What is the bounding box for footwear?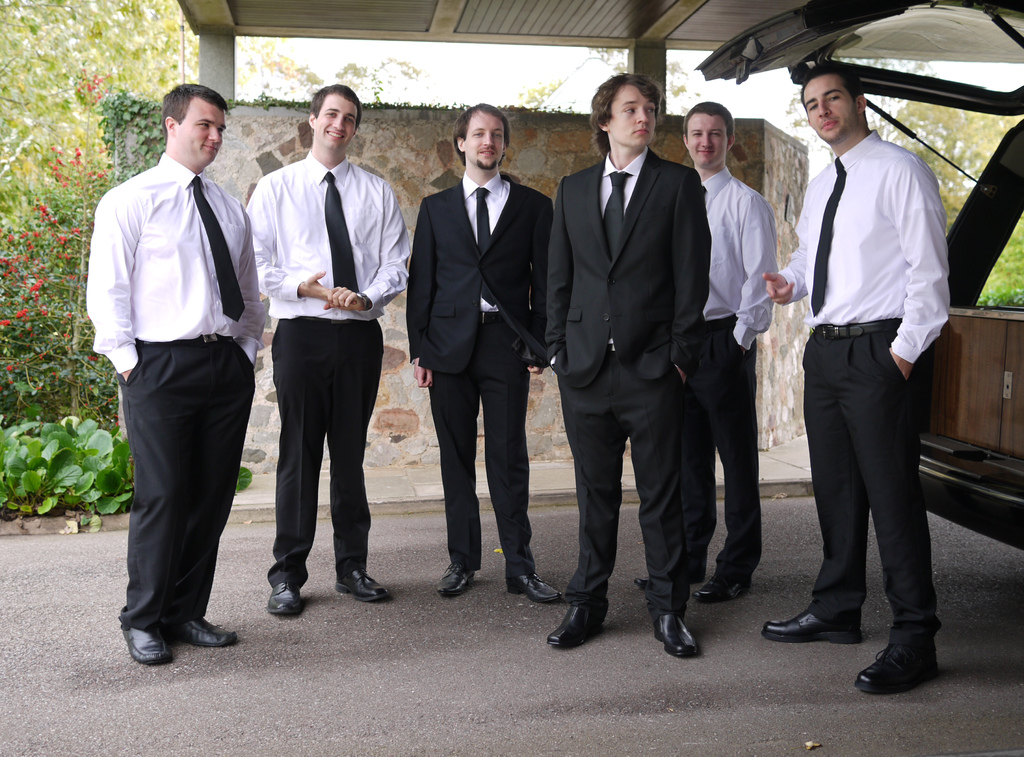
{"x1": 764, "y1": 607, "x2": 863, "y2": 641}.
